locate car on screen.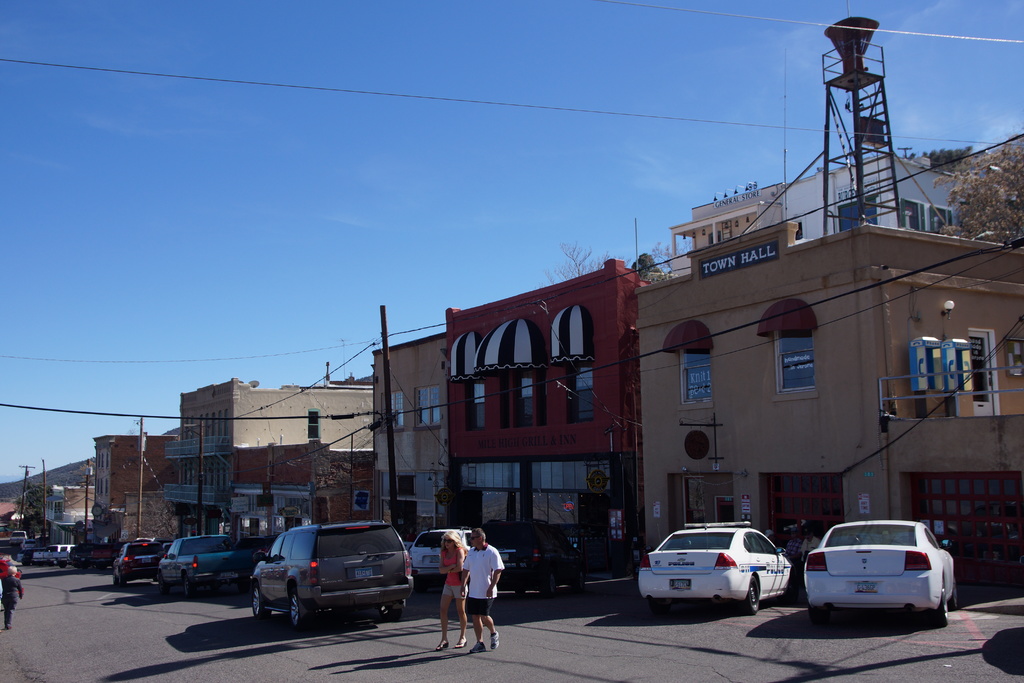
On screen at detection(248, 518, 411, 630).
